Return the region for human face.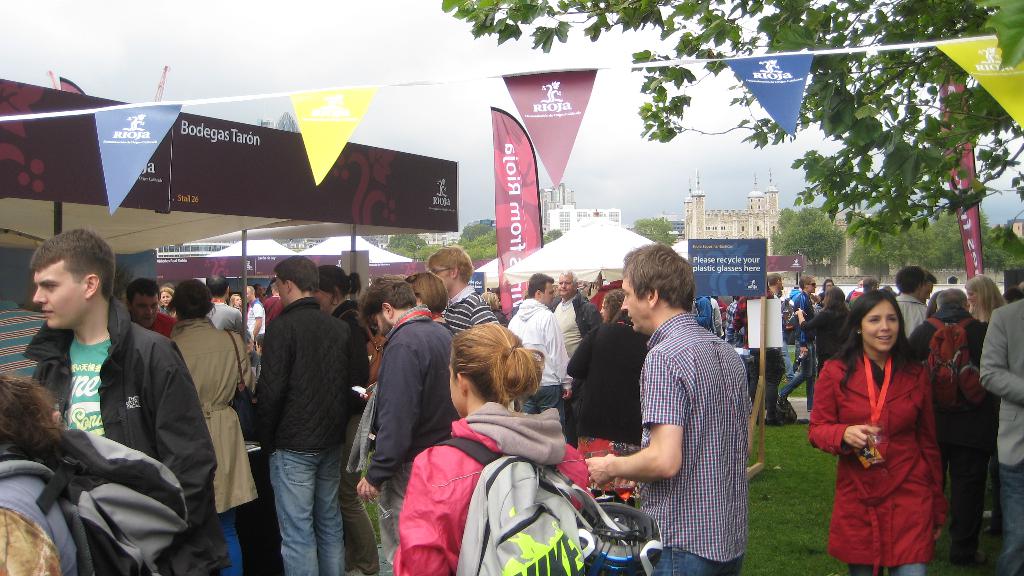
<box>161,293,171,304</box>.
